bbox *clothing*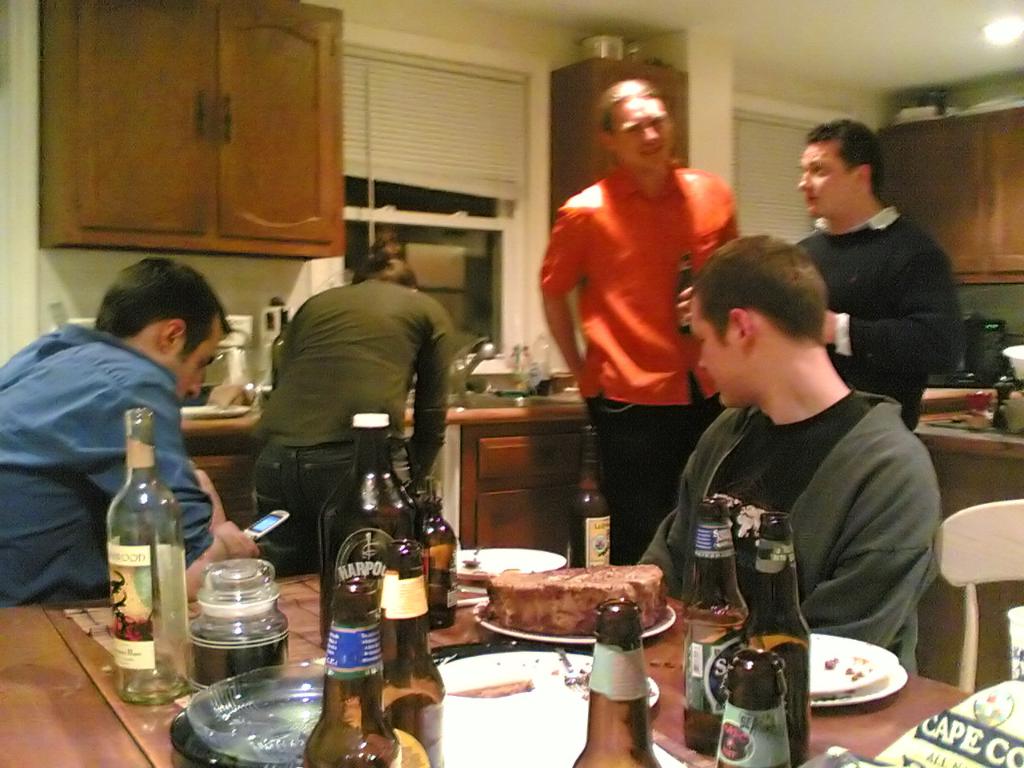
crop(803, 166, 961, 423)
